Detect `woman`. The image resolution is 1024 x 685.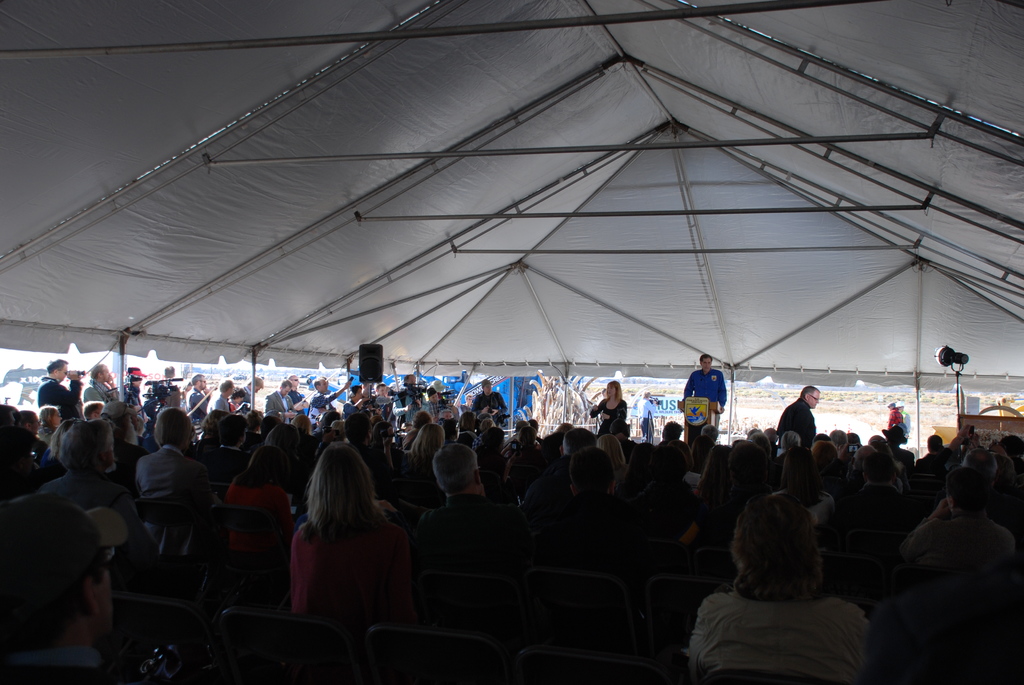
x1=590 y1=378 x2=629 y2=437.
